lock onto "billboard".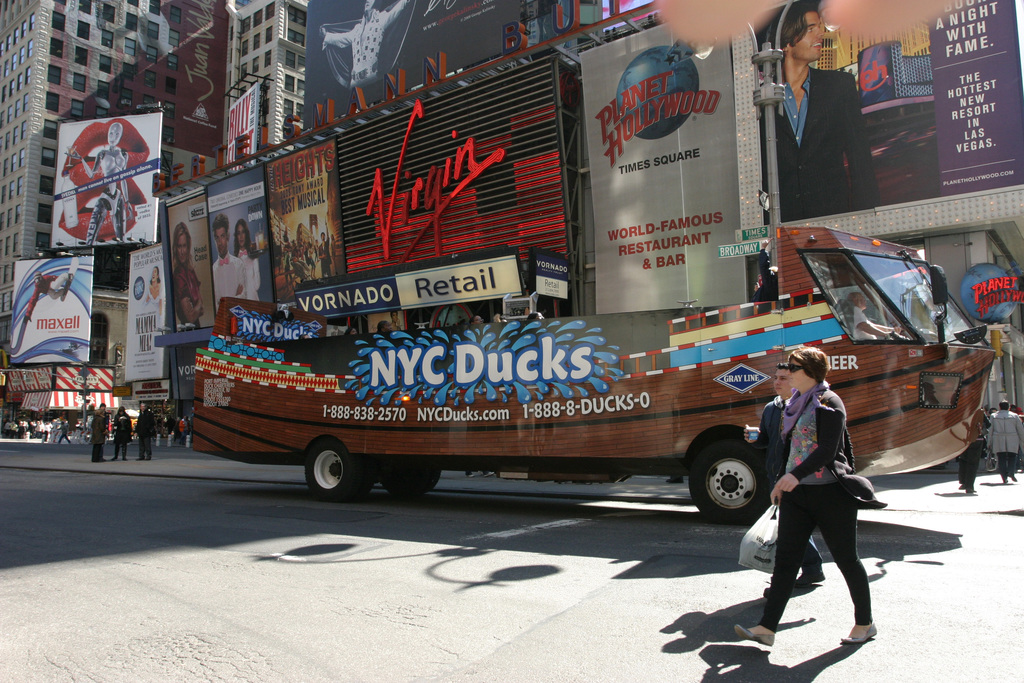
Locked: <bbox>579, 13, 745, 315</bbox>.
